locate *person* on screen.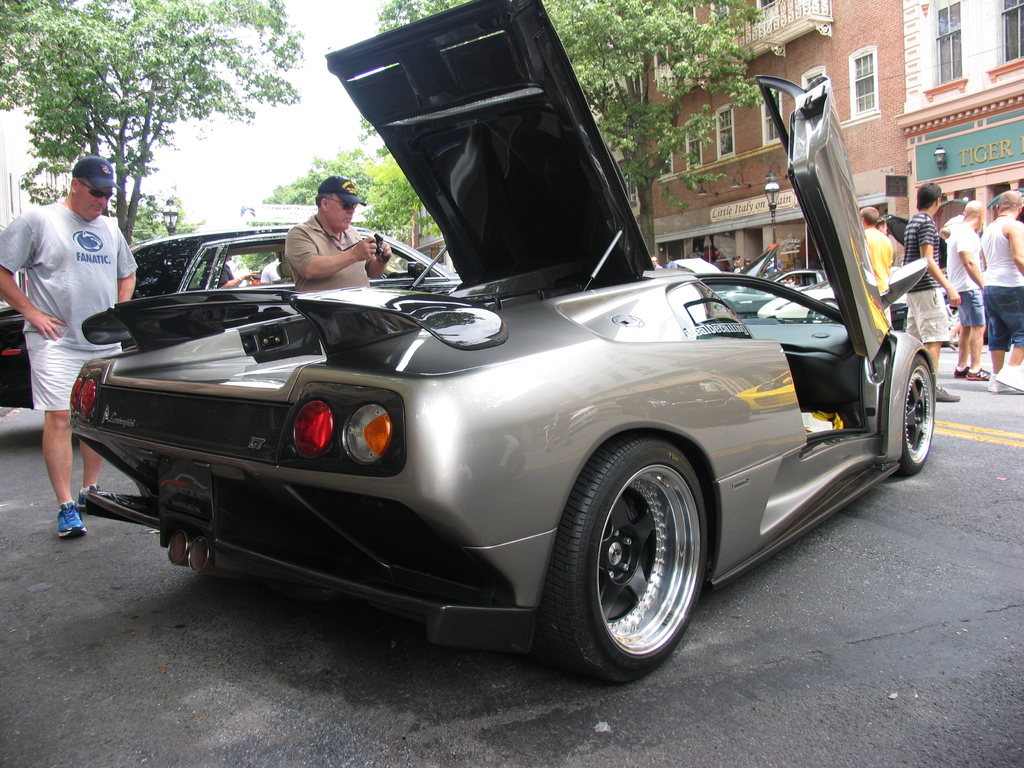
On screen at x1=0, y1=152, x2=133, y2=531.
